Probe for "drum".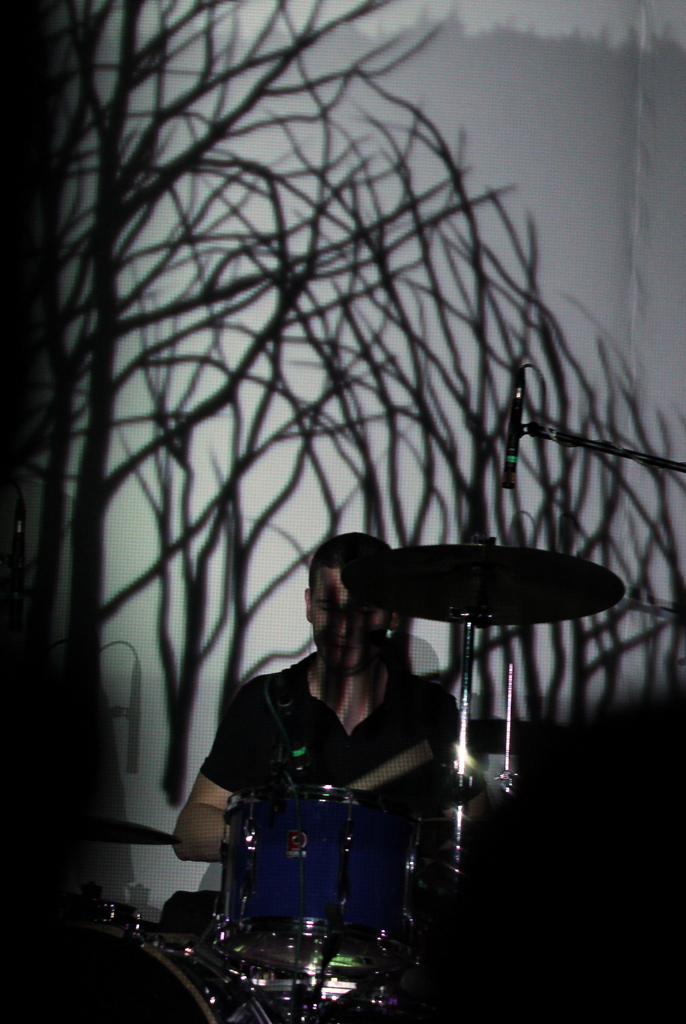
Probe result: bbox=(0, 892, 279, 1023).
